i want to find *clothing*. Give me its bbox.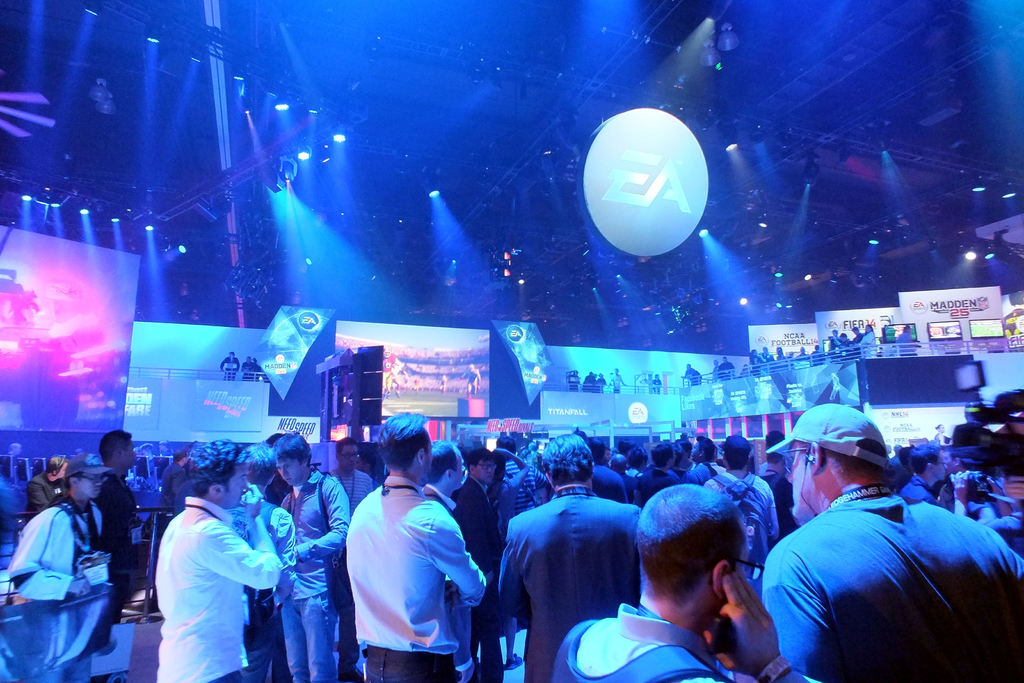
<region>985, 516, 1020, 555</region>.
